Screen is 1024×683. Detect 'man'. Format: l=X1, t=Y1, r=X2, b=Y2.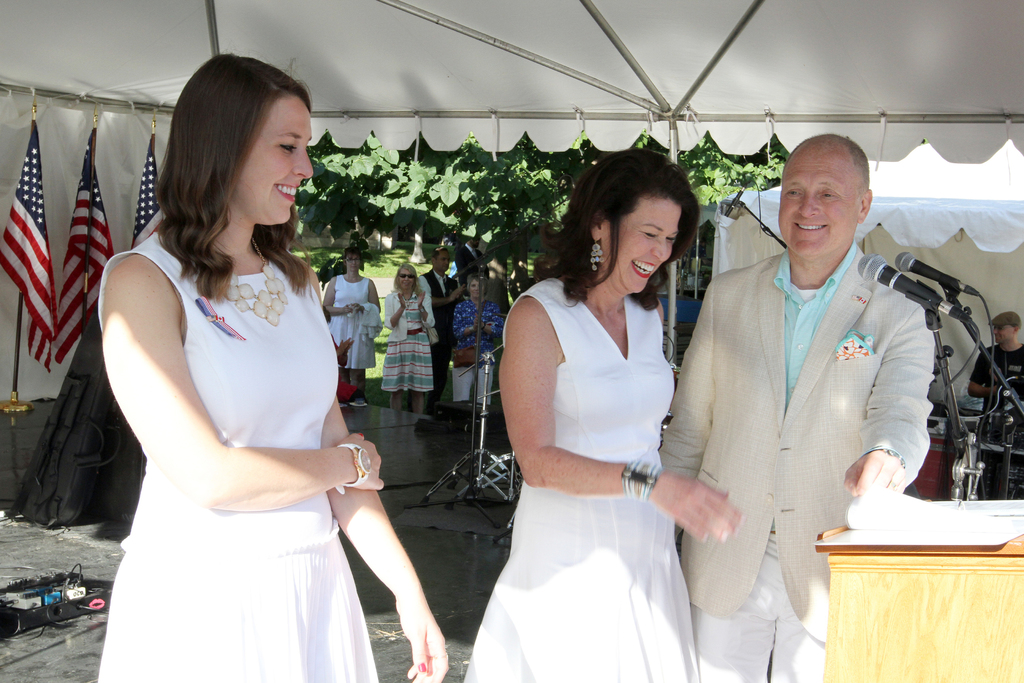
l=680, t=111, r=956, b=648.
